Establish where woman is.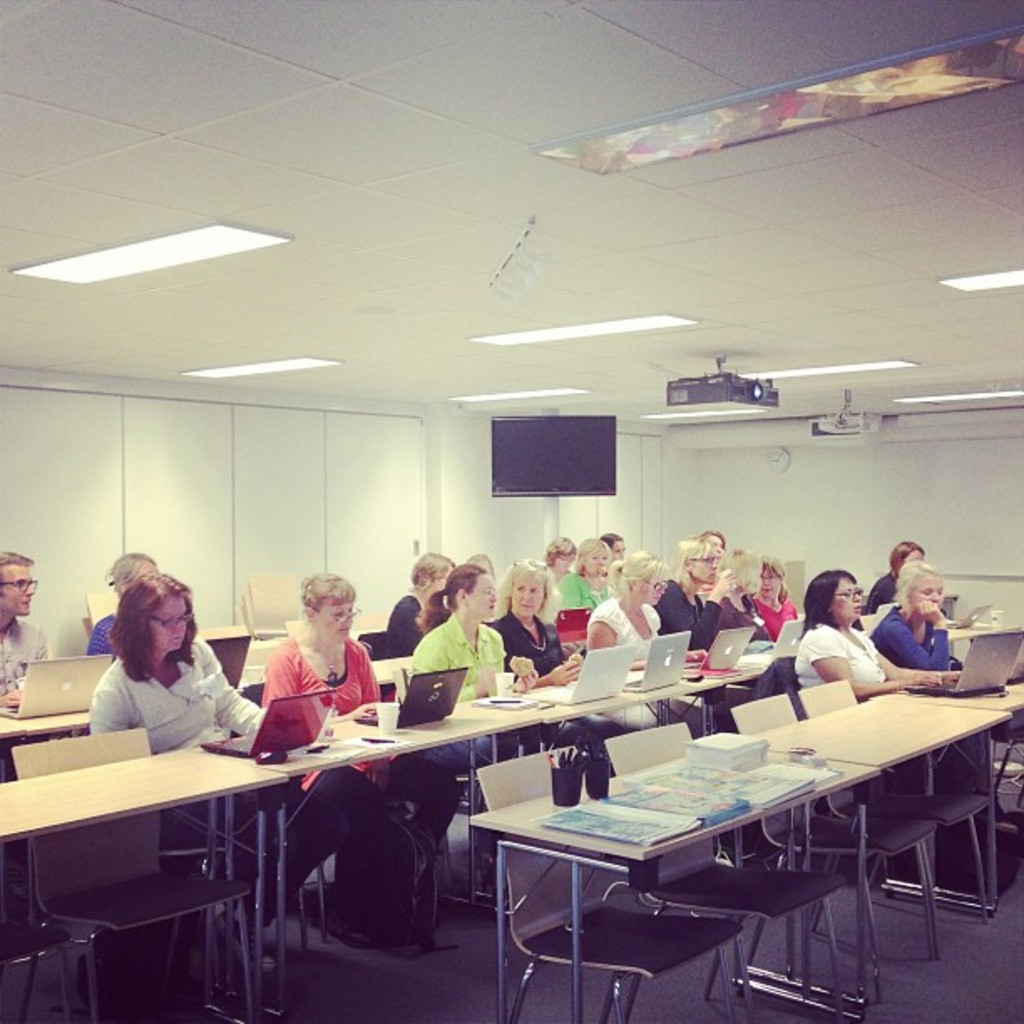
Established at select_region(412, 559, 554, 893).
